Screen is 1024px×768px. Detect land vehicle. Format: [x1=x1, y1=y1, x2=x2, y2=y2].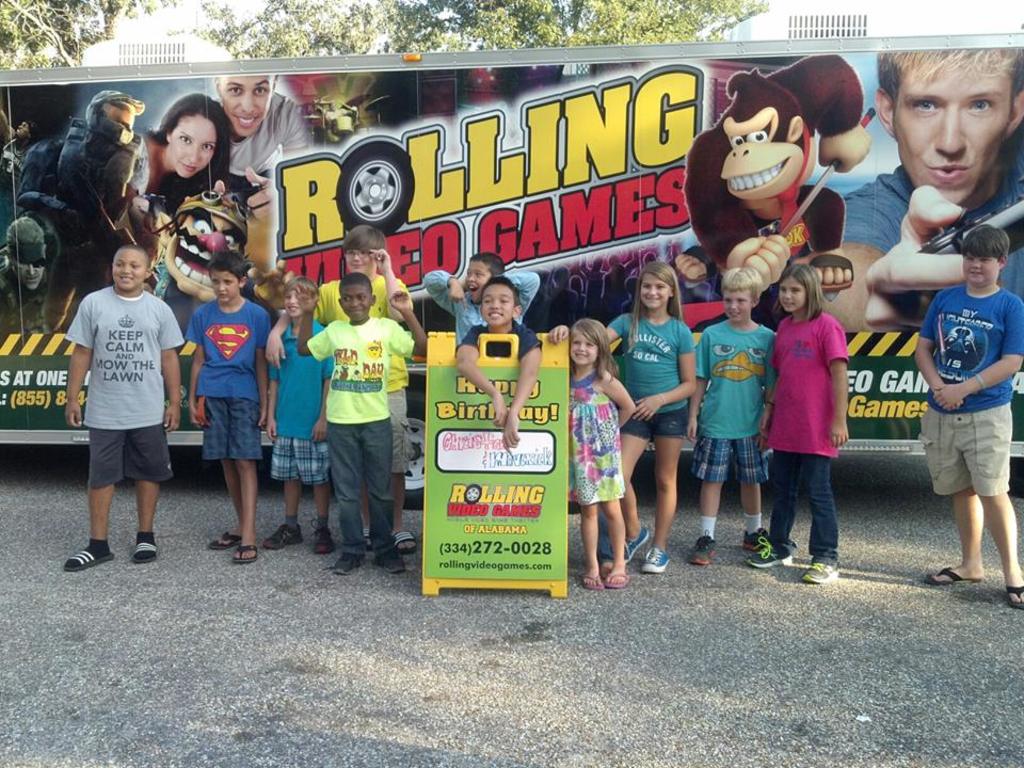
[x1=0, y1=25, x2=1023, y2=454].
